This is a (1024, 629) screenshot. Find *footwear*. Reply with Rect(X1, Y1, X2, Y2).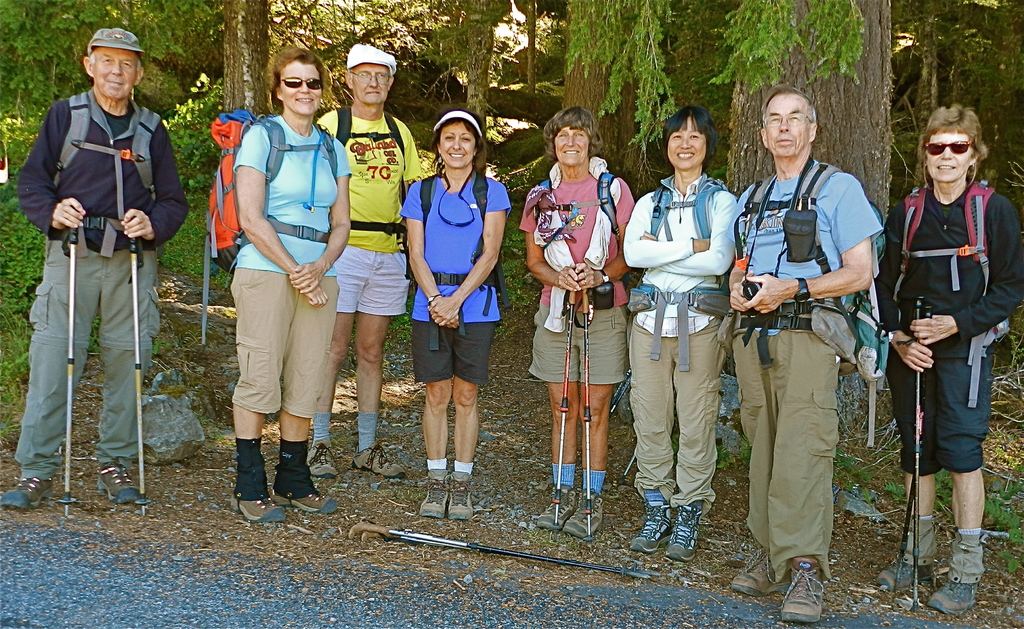
Rect(421, 473, 450, 519).
